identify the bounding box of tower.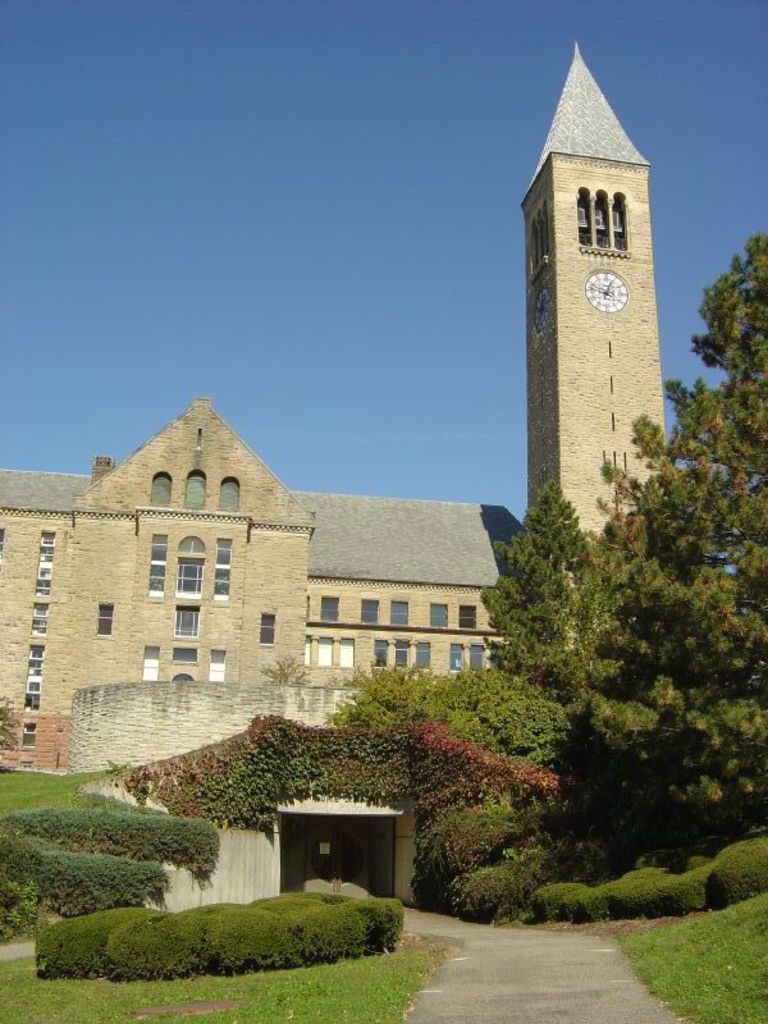
[522,42,673,655].
